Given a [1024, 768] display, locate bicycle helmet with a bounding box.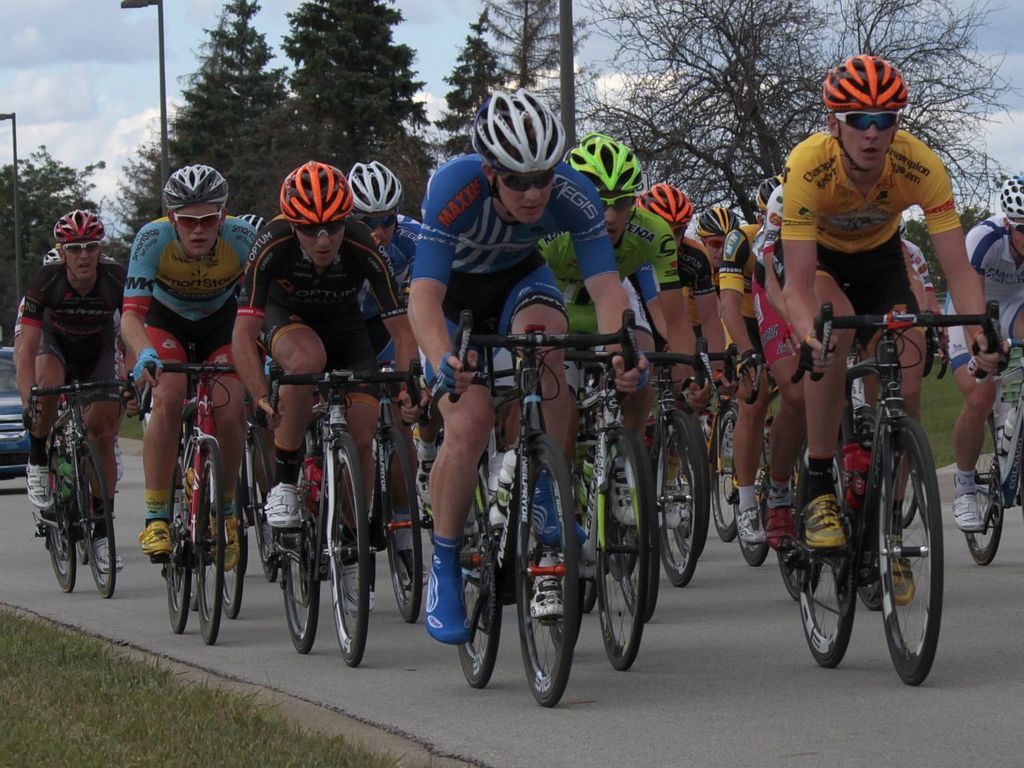
Located: 1001,180,1023,228.
